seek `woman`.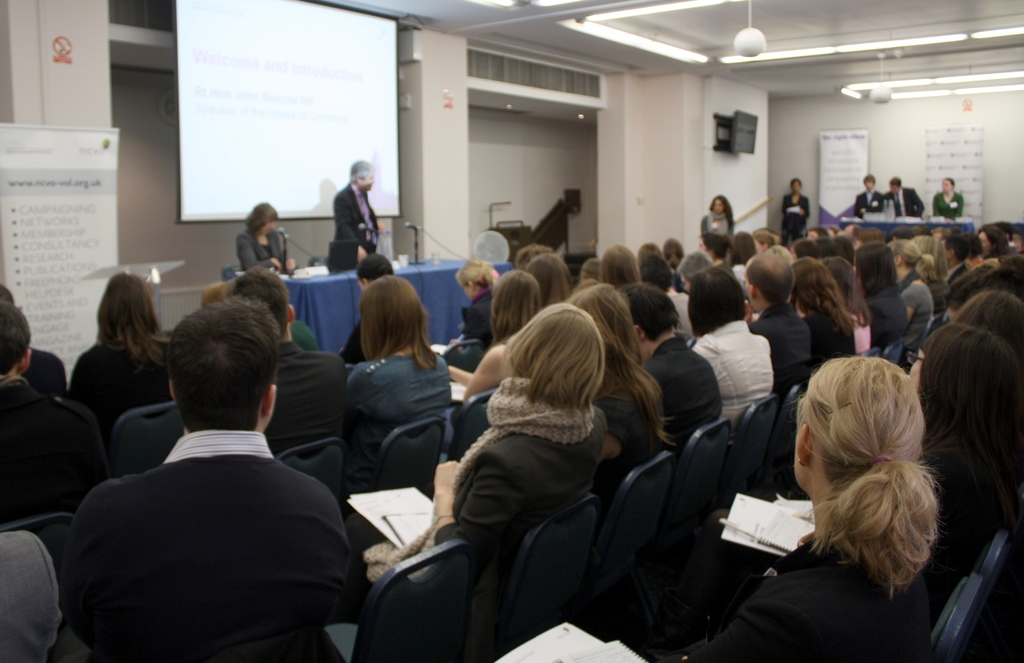
left=556, top=280, right=671, bottom=489.
